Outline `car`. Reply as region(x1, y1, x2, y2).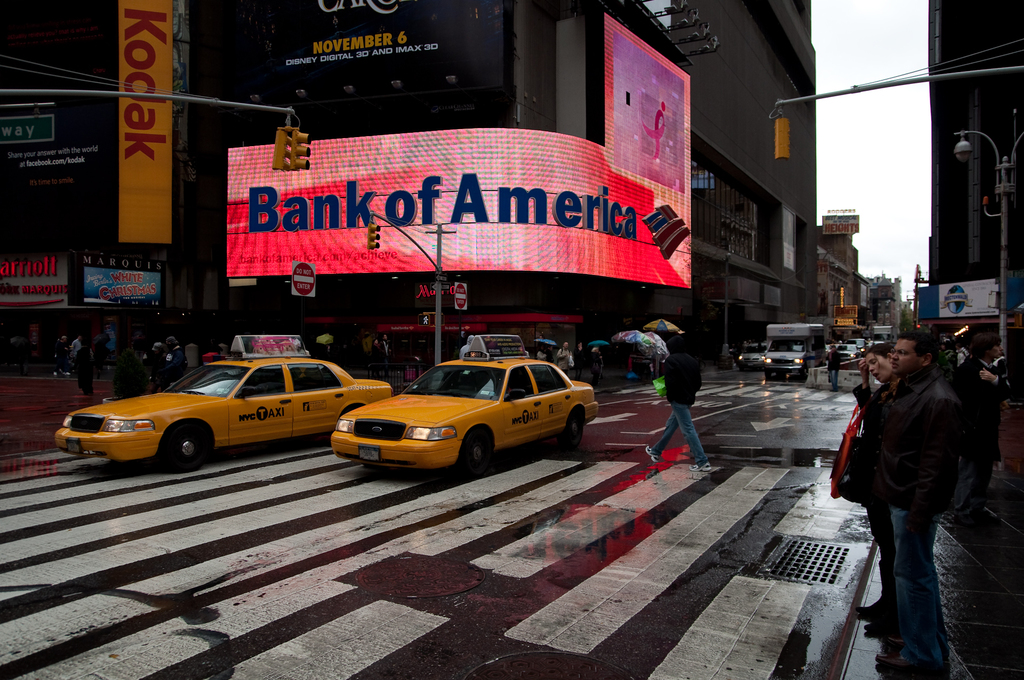
region(739, 344, 767, 369).
